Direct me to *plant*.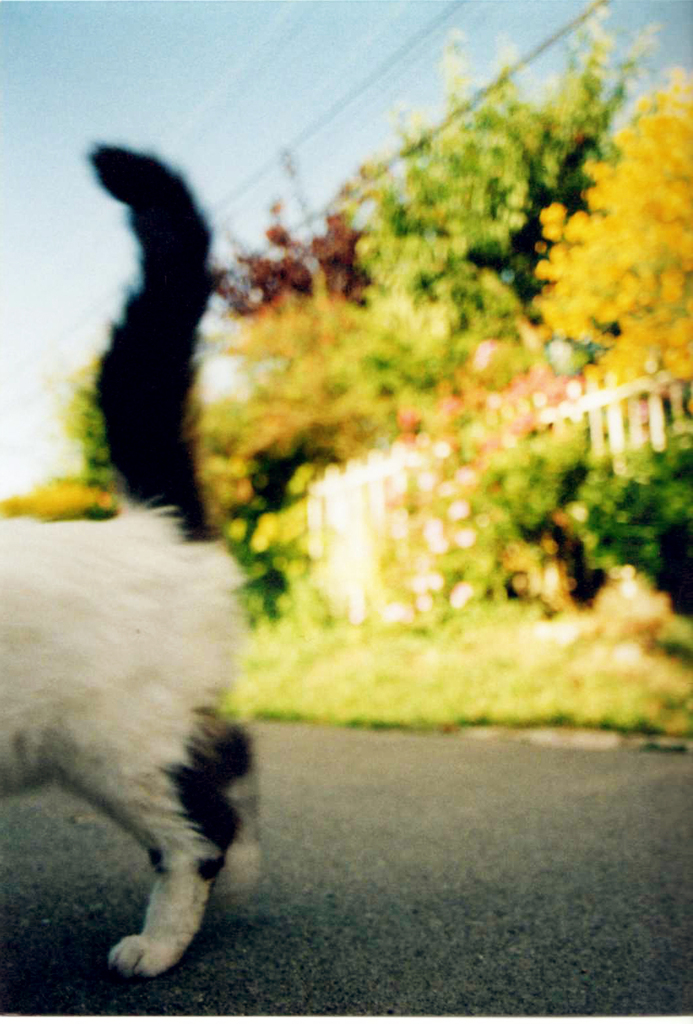
Direction: left=562, top=410, right=692, bottom=621.
